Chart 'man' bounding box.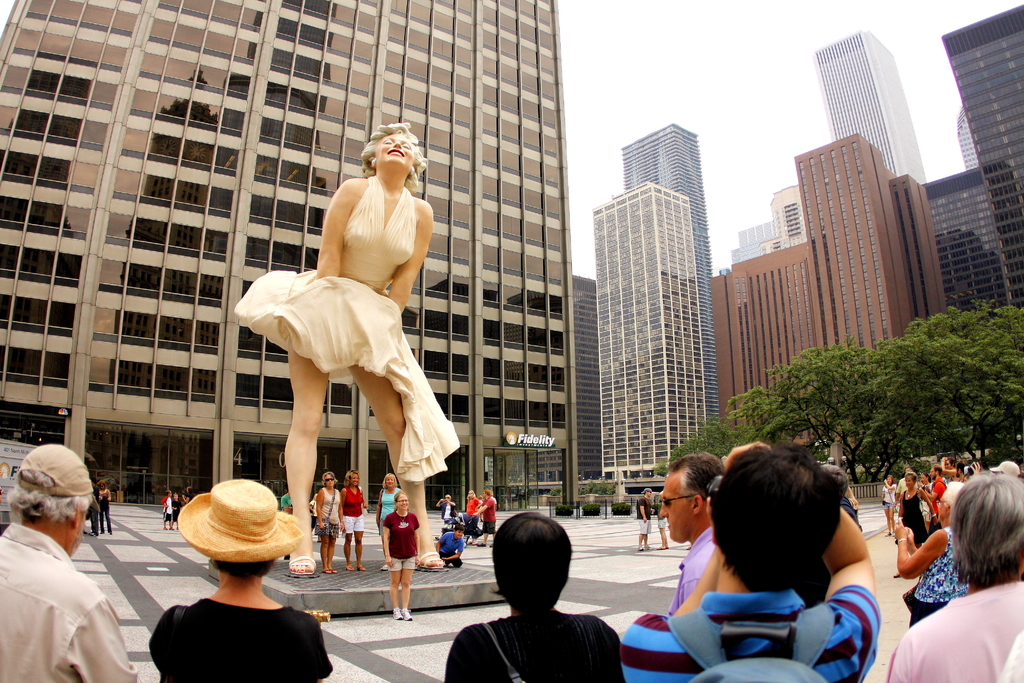
Charted: bbox=(88, 475, 101, 537).
